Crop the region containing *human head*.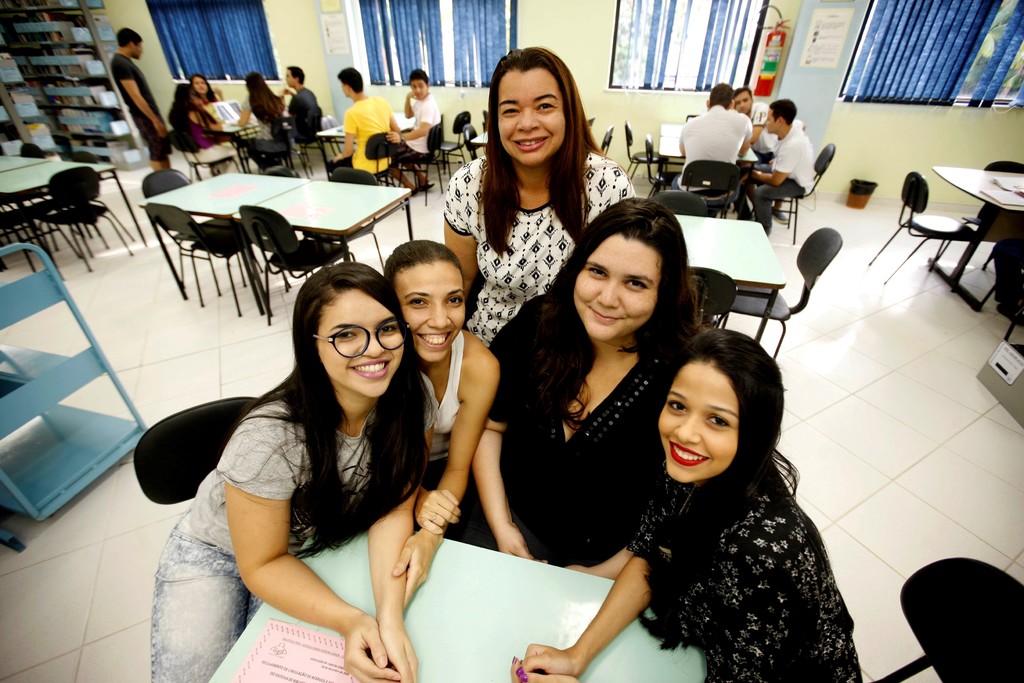
Crop region: x1=116 y1=28 x2=143 y2=58.
